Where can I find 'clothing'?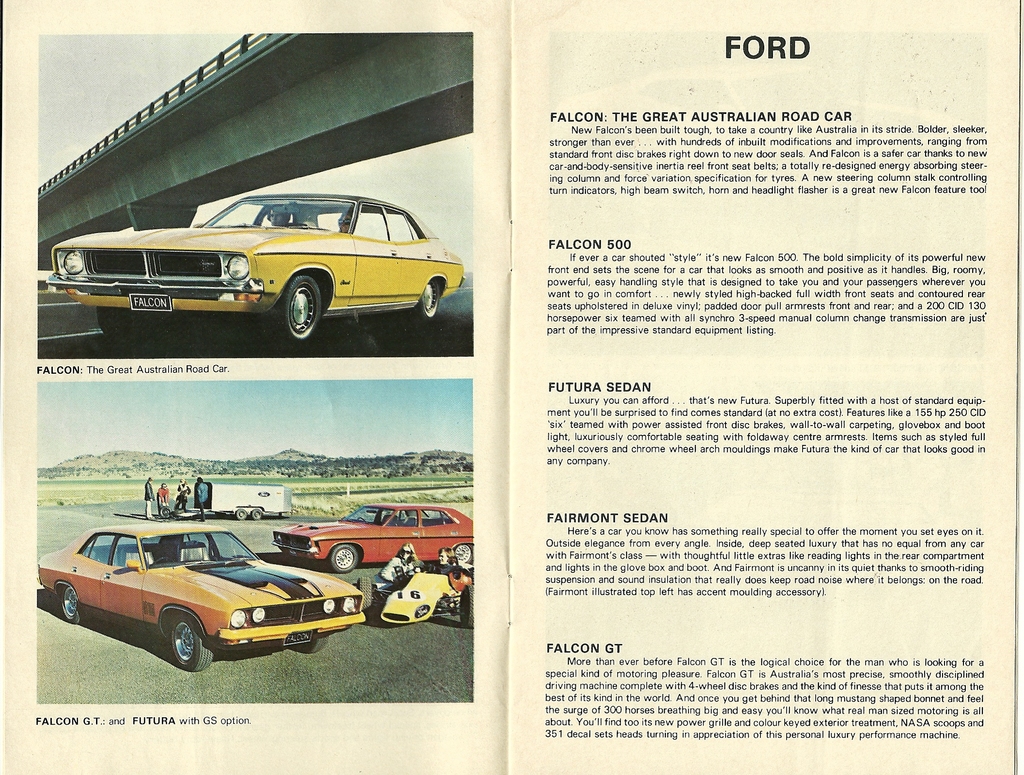
You can find it at bbox=[195, 478, 209, 518].
